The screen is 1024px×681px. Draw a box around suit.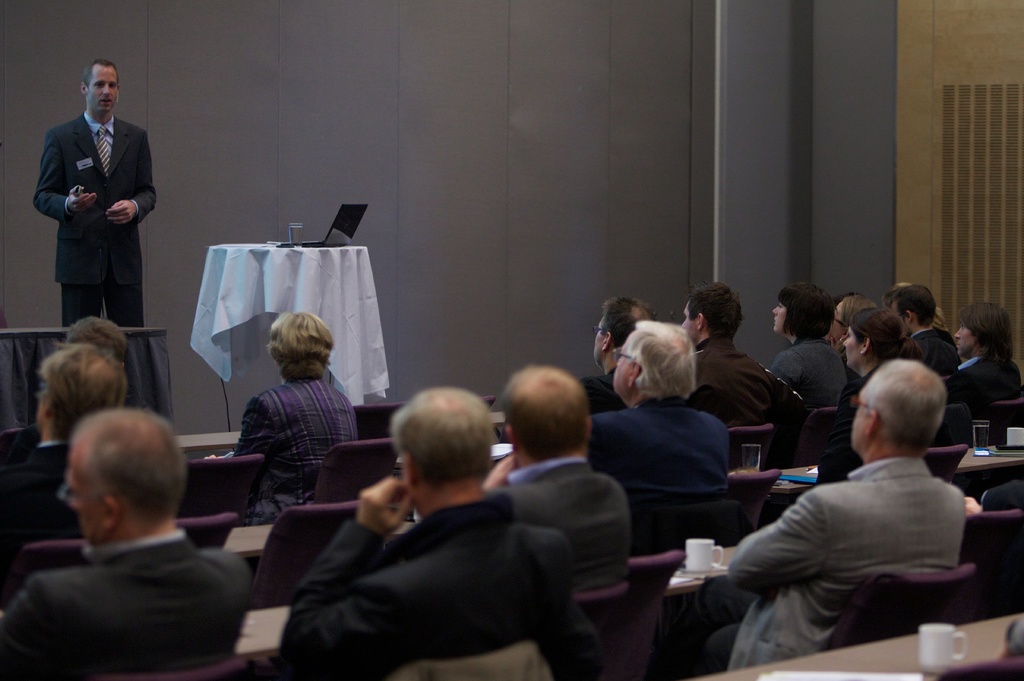
(x1=0, y1=444, x2=92, y2=577).
